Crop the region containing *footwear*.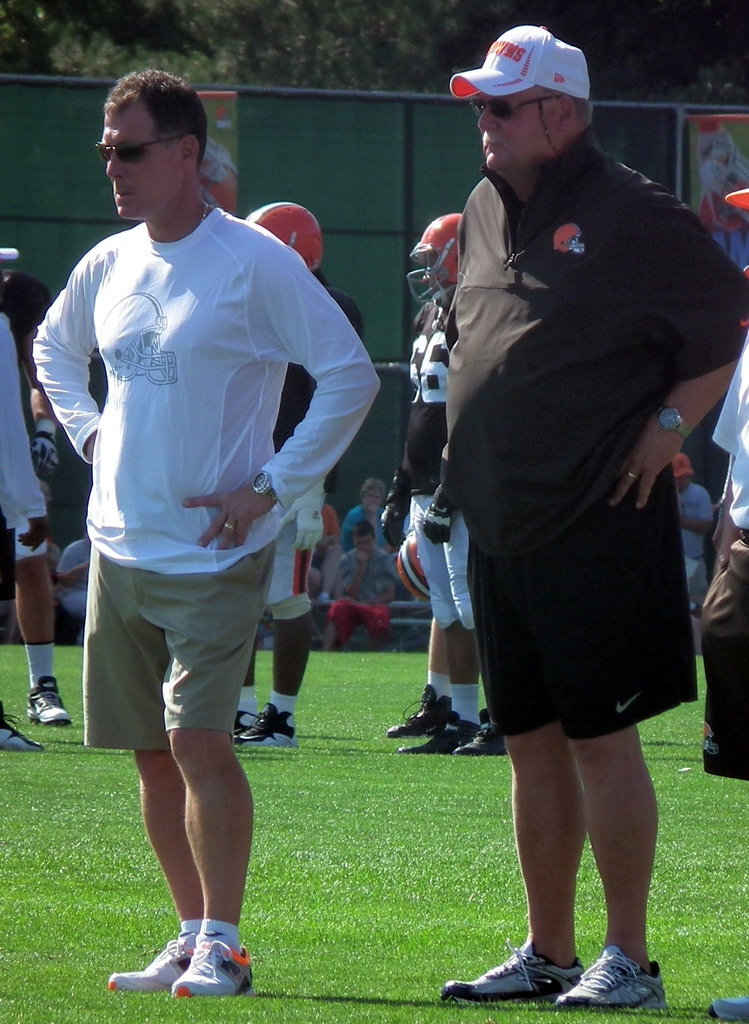
Crop region: (left=558, top=945, right=675, bottom=1013).
